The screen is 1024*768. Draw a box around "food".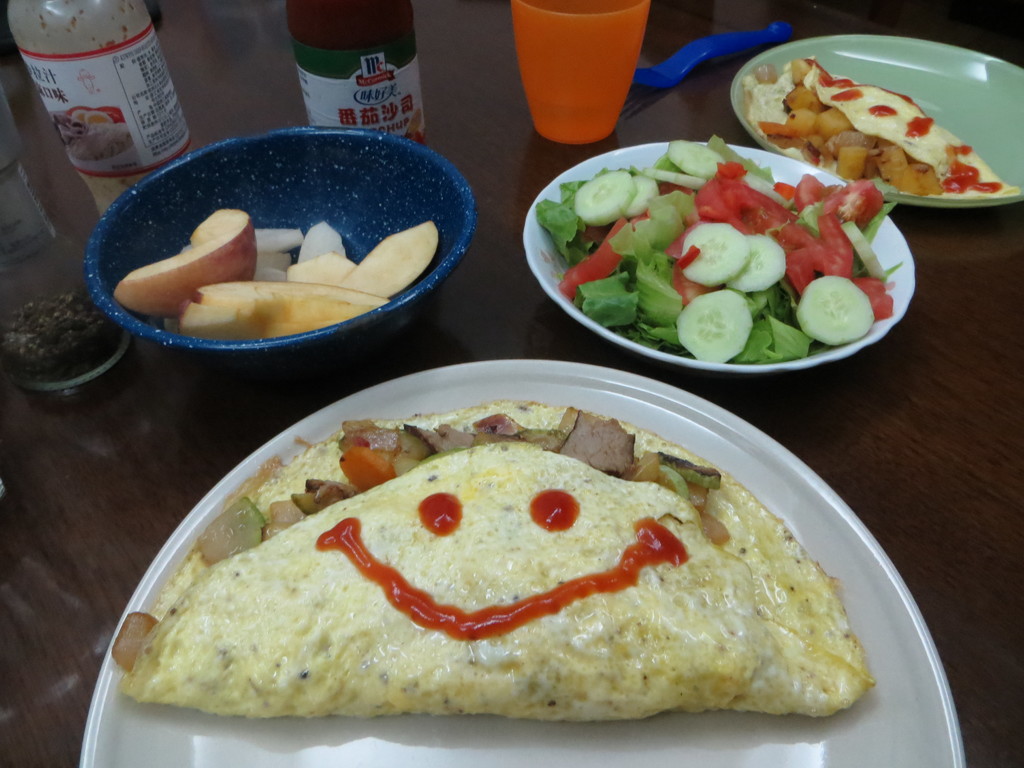
box=[743, 56, 1017, 198].
